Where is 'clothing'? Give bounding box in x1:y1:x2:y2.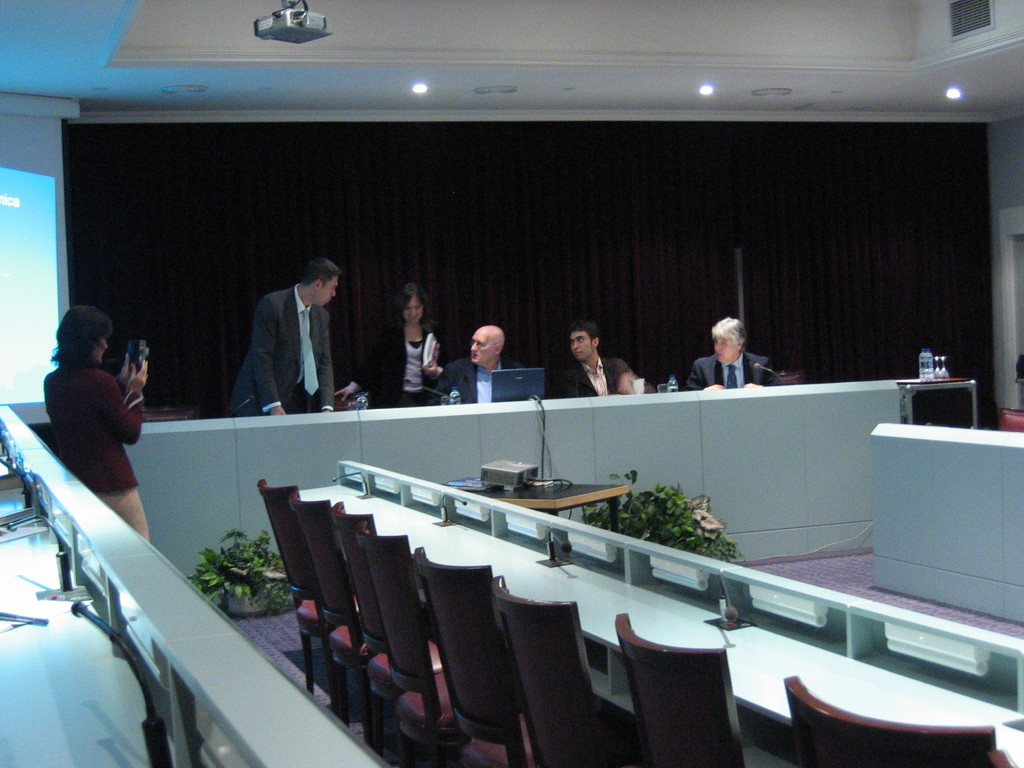
691:340:790:388.
